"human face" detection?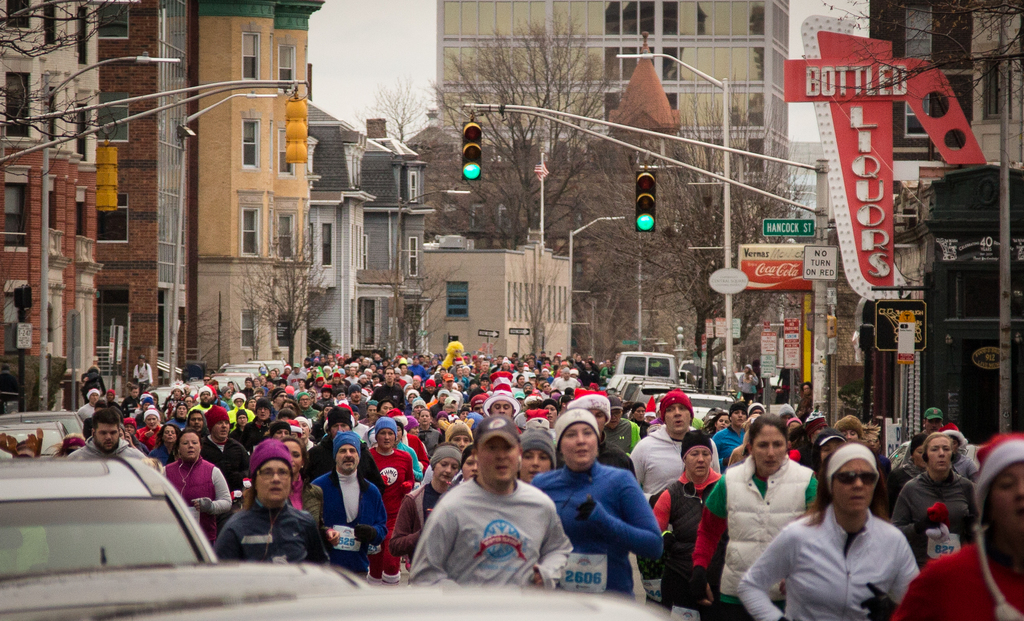
bbox(927, 438, 950, 471)
